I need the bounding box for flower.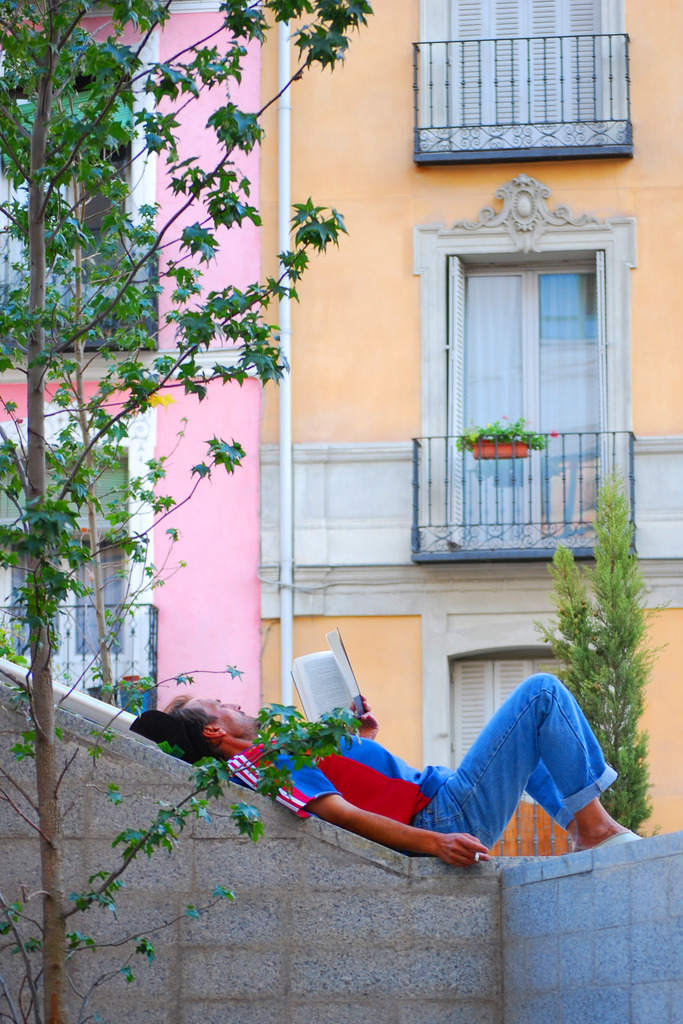
Here it is: 351,695,379,740.
